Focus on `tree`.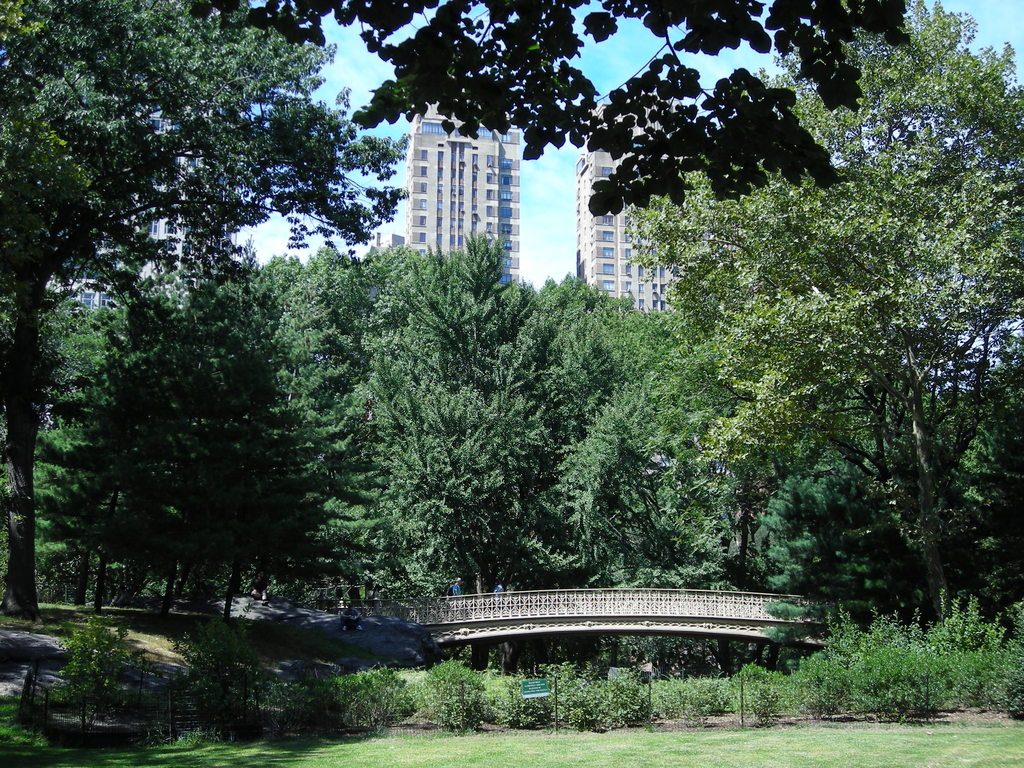
Focused at select_region(554, 282, 789, 579).
